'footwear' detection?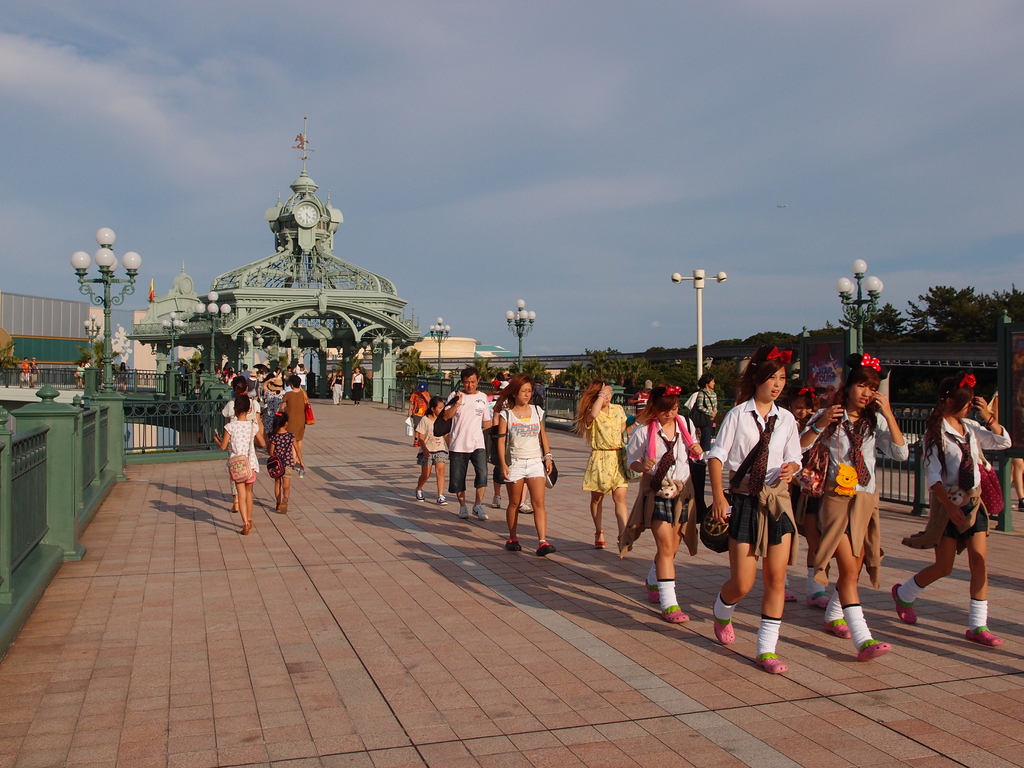
(left=785, top=585, right=800, bottom=601)
